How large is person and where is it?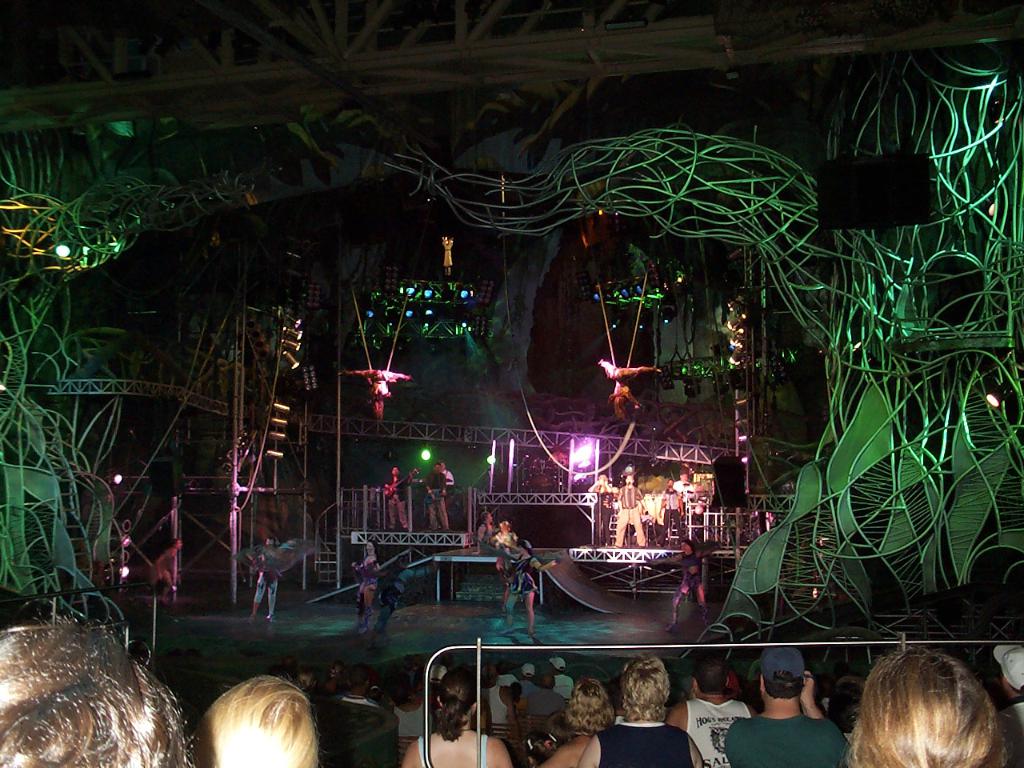
Bounding box: [249,538,279,626].
